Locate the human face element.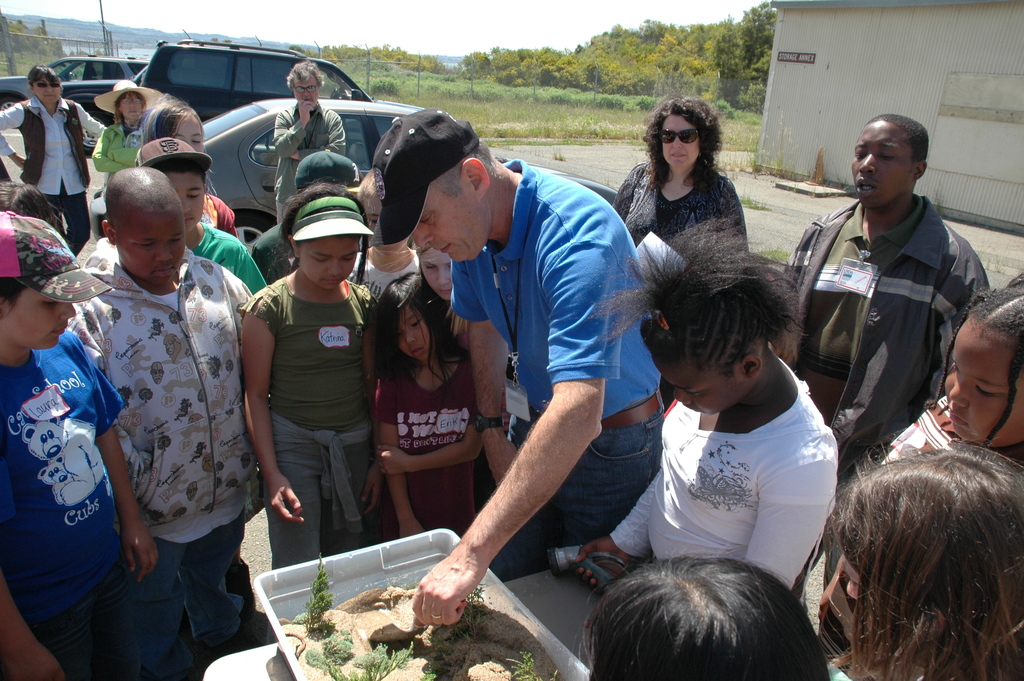
Element bbox: 38:69:65:103.
